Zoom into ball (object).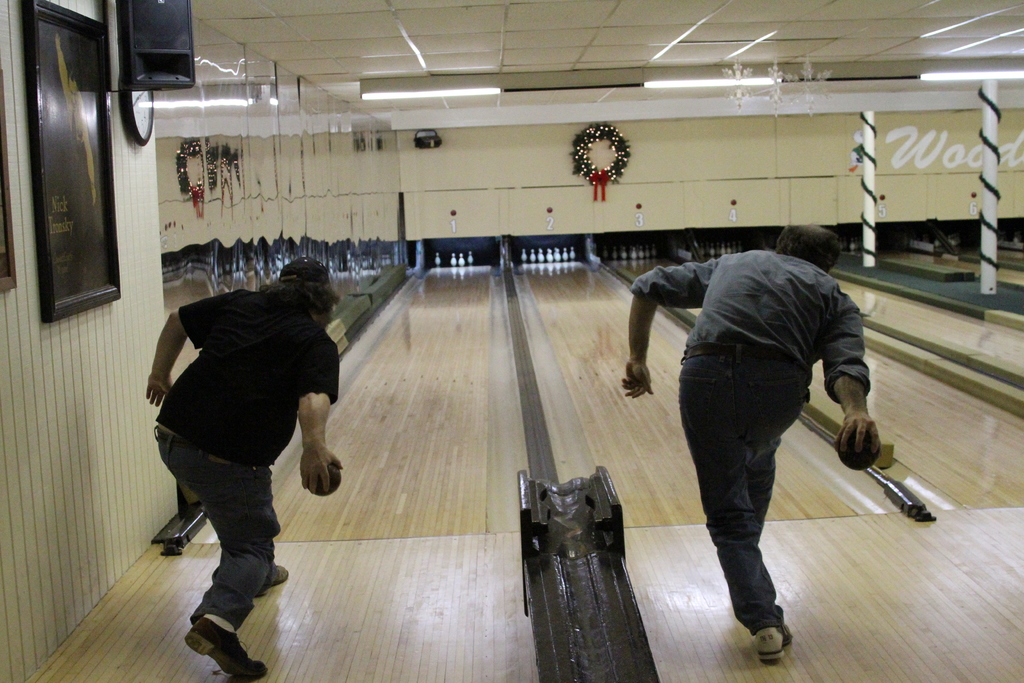
Zoom target: Rect(837, 432, 883, 472).
